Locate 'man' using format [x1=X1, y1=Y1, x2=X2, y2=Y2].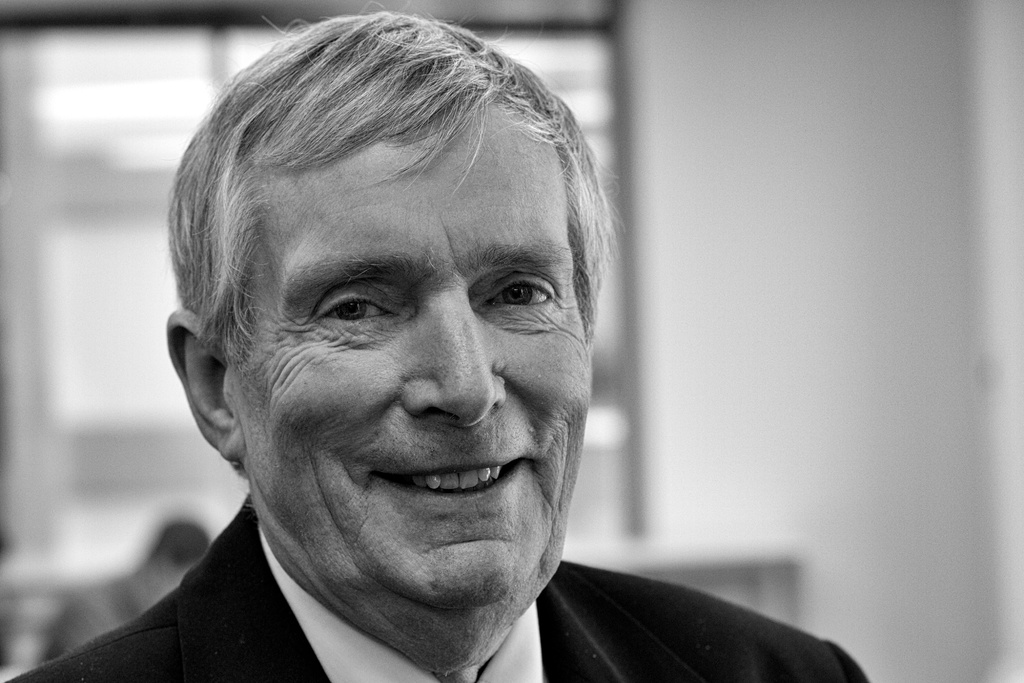
[x1=24, y1=56, x2=800, y2=679].
